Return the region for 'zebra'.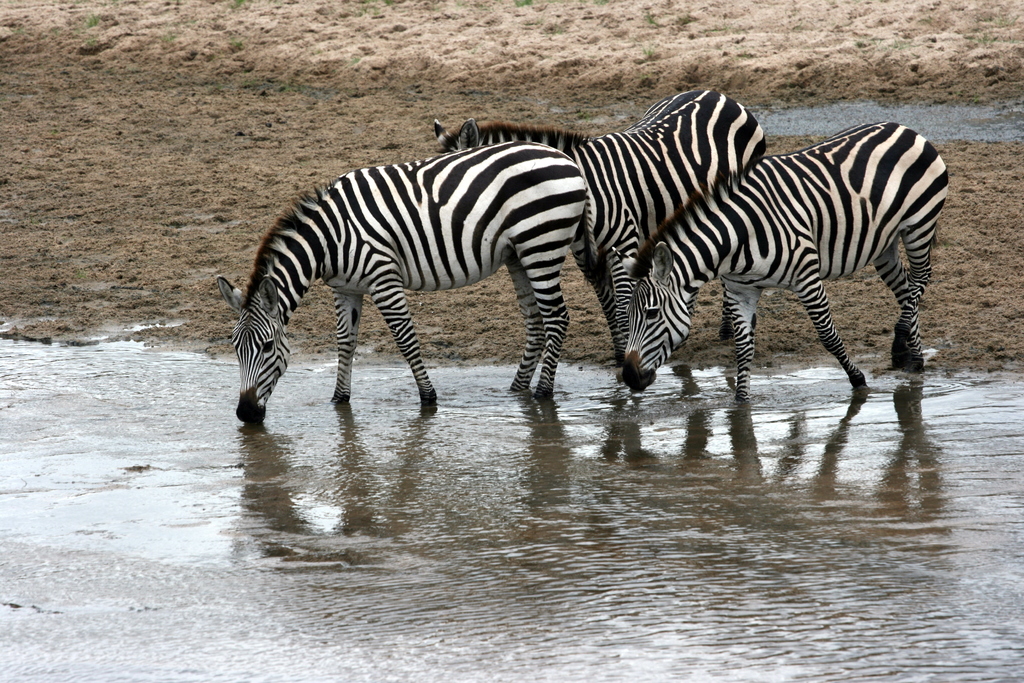
{"left": 612, "top": 120, "right": 952, "bottom": 401}.
